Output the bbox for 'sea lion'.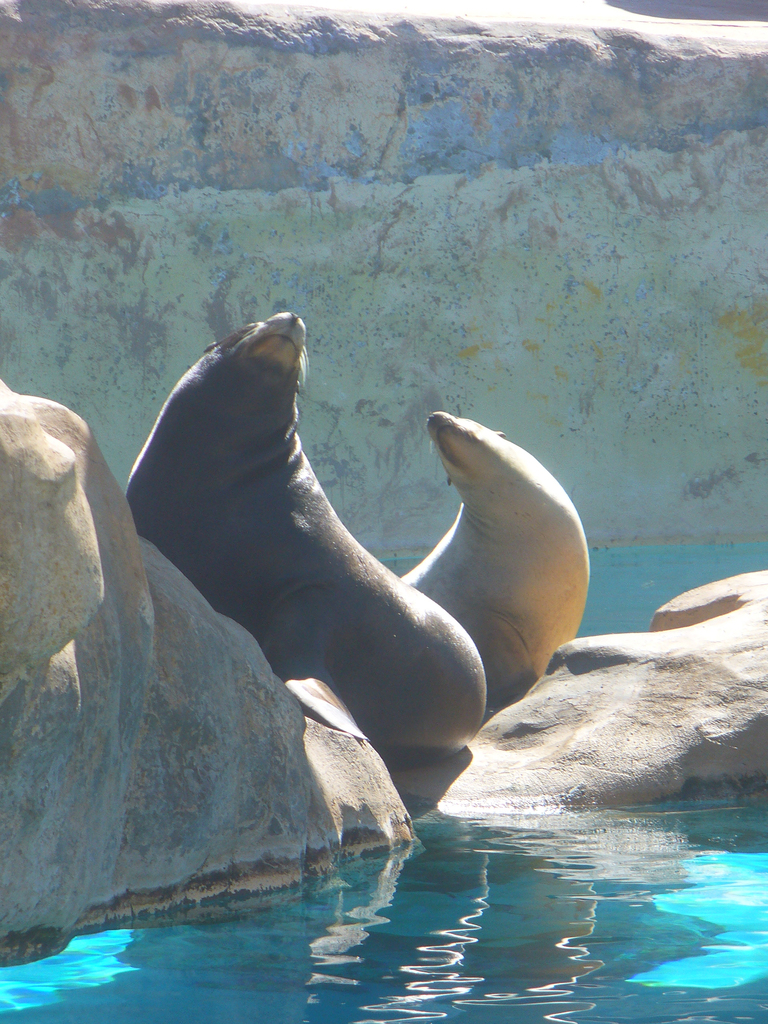
Rect(396, 416, 592, 699).
